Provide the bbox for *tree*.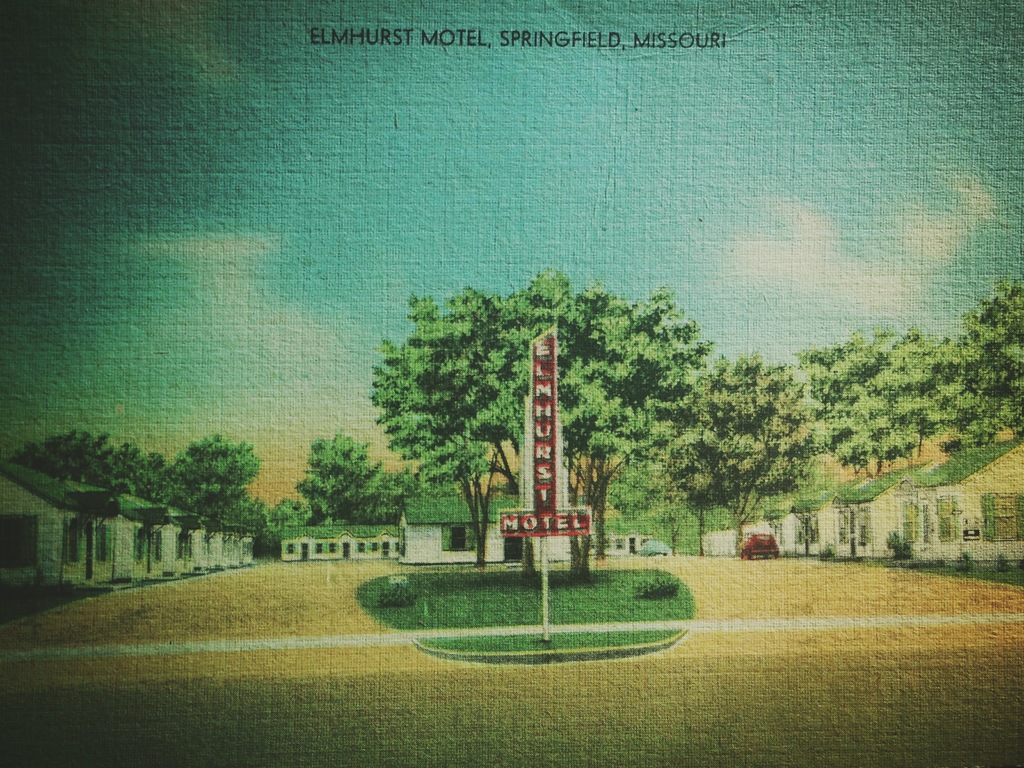
<bbox>371, 463, 423, 521</bbox>.
